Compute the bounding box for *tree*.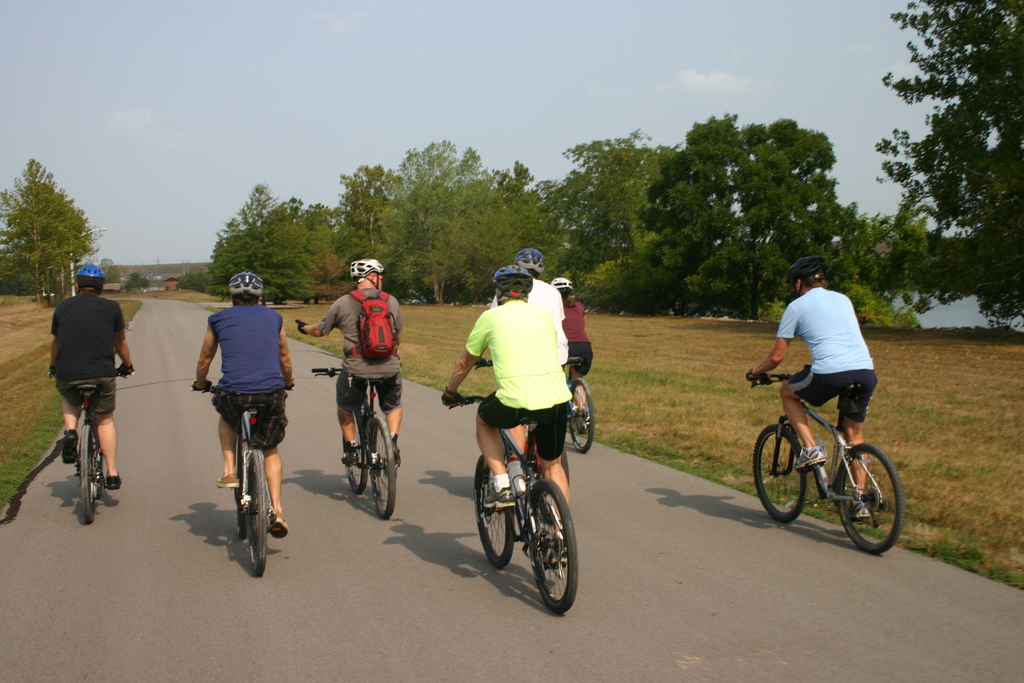
(x1=127, y1=273, x2=149, y2=297).
